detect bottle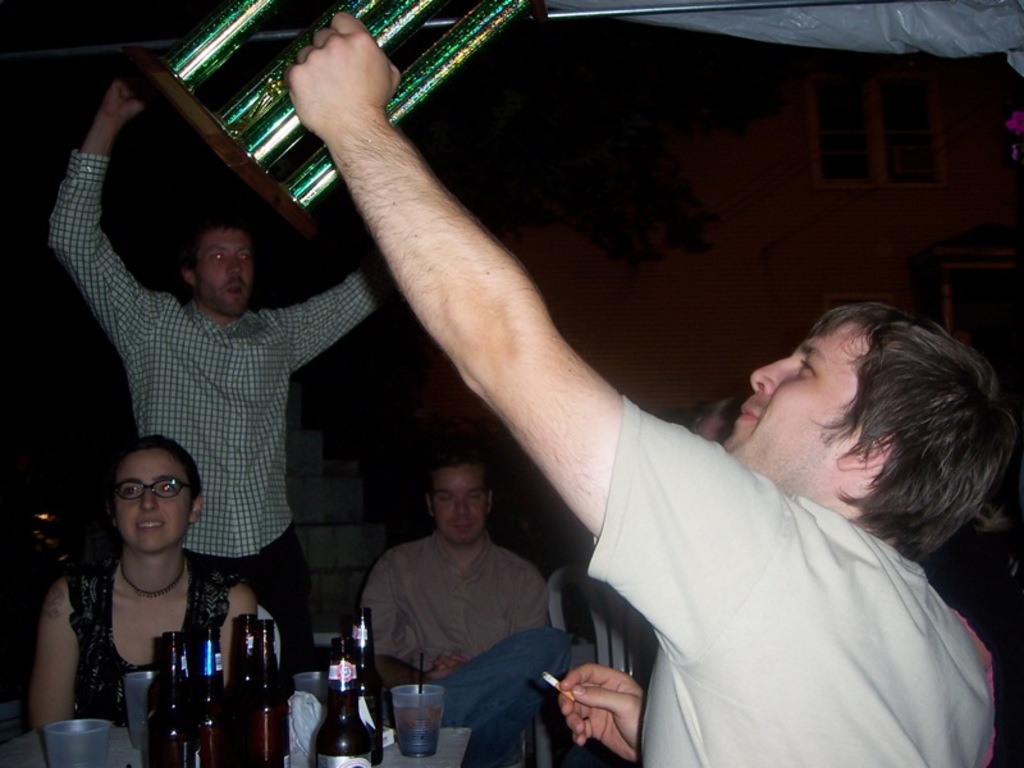
227,616,253,765
